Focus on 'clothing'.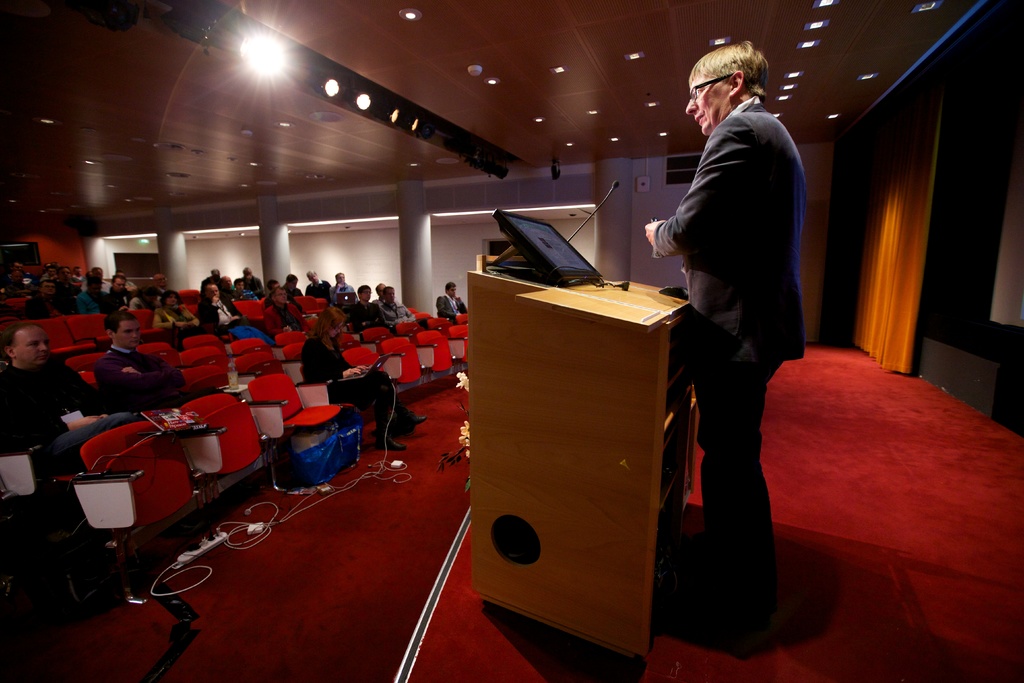
Focused at locate(25, 297, 79, 323).
